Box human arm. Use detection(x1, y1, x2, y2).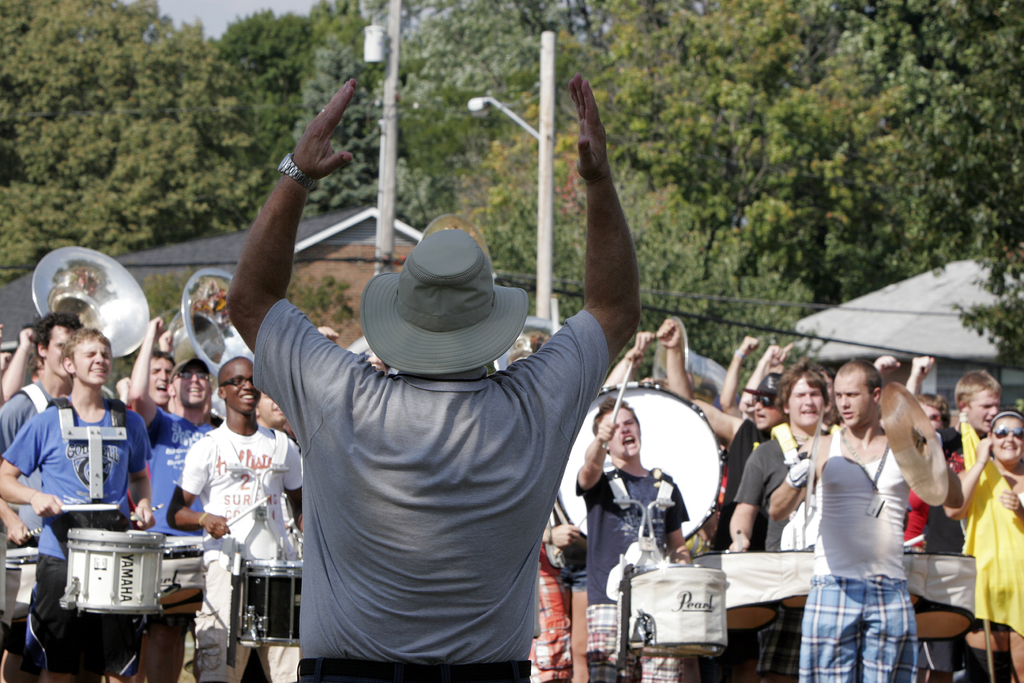
detection(740, 343, 781, 415).
